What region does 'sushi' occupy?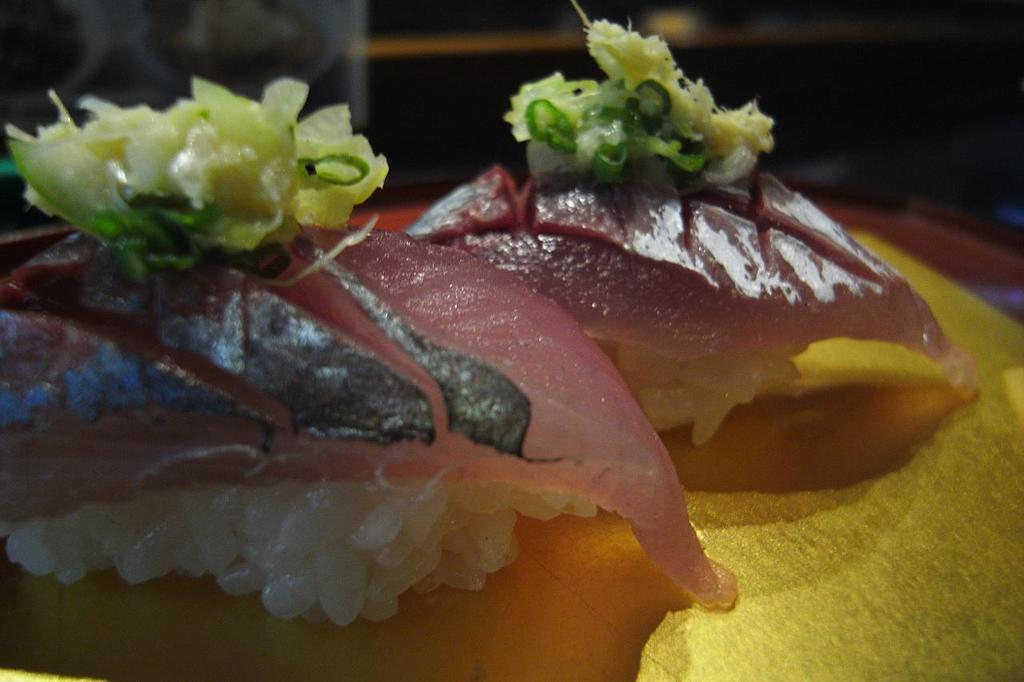
410:2:981:443.
